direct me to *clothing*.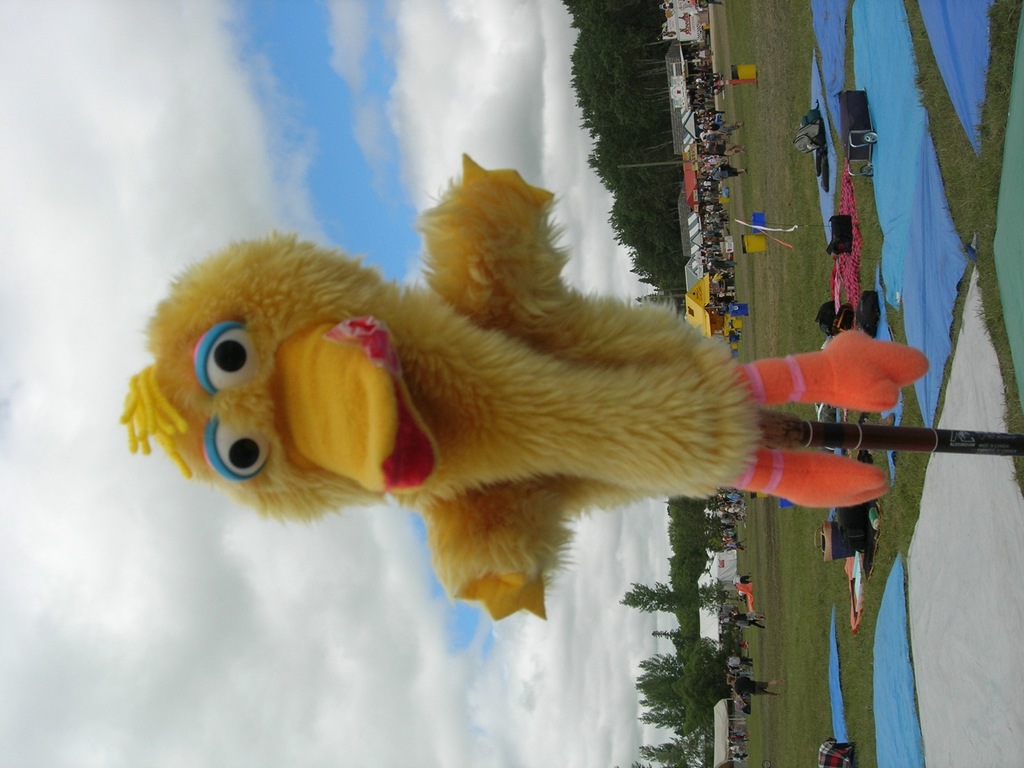
Direction: rect(734, 622, 766, 633).
